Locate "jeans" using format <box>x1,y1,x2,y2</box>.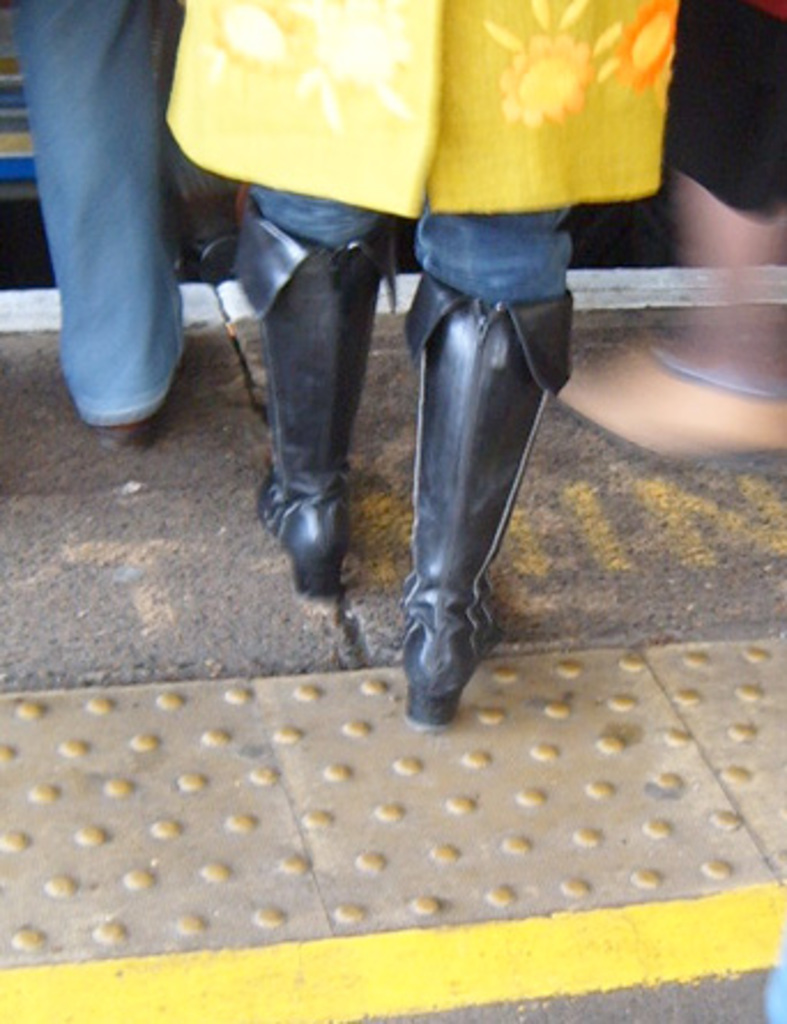
<box>21,7,203,410</box>.
